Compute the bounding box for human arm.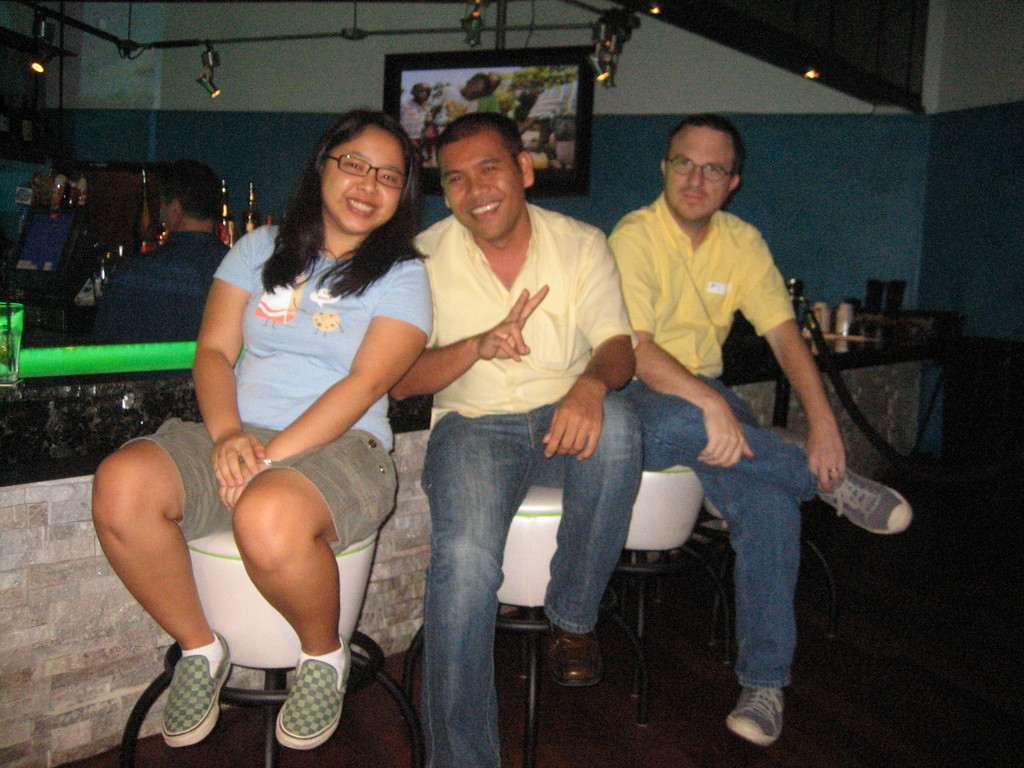
616:227:746:491.
